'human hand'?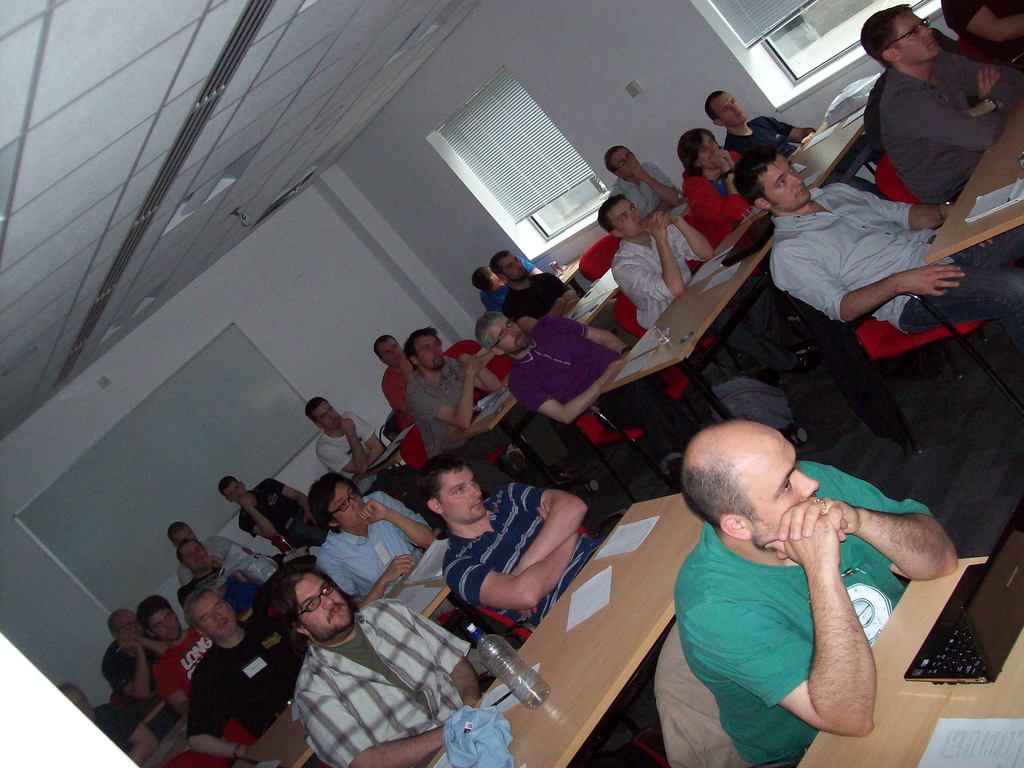
<bbox>134, 634, 143, 648</bbox>
